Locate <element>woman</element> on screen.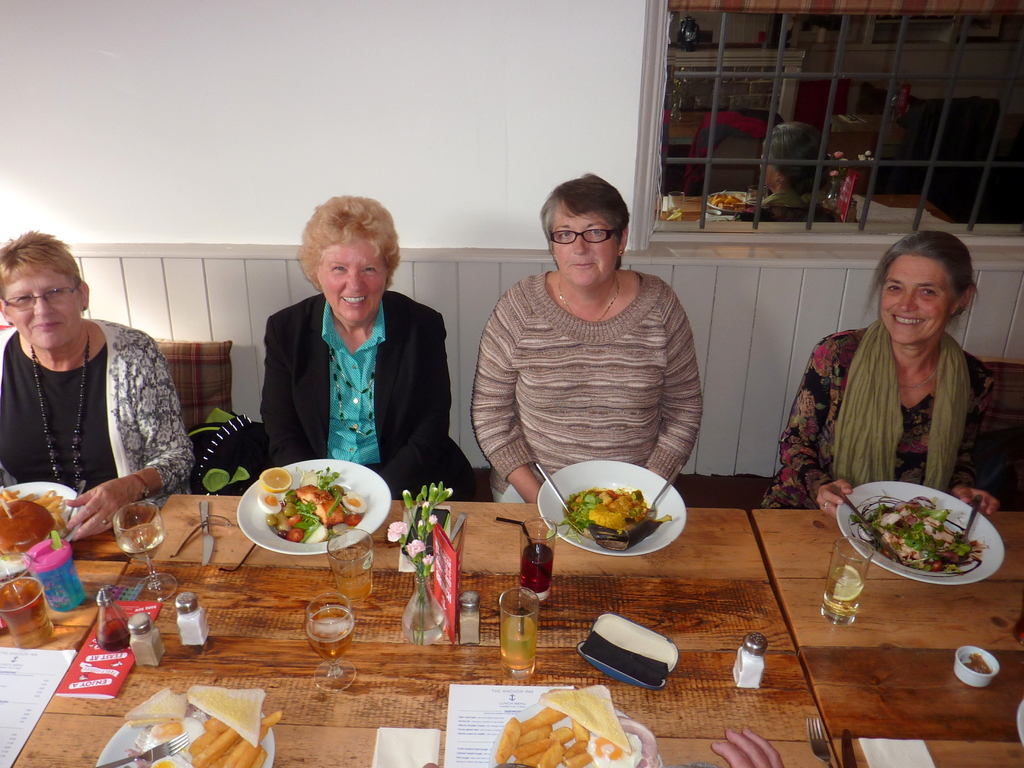
On screen at <bbox>791, 228, 1017, 522</bbox>.
